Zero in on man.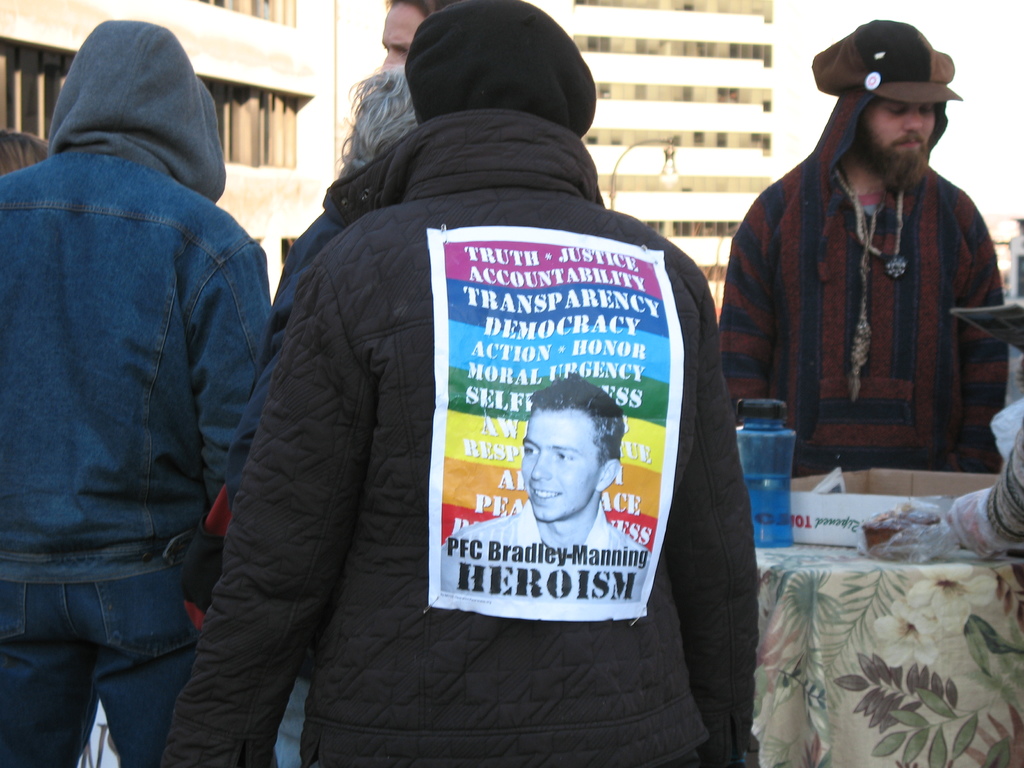
Zeroed in: bbox(717, 20, 1009, 480).
